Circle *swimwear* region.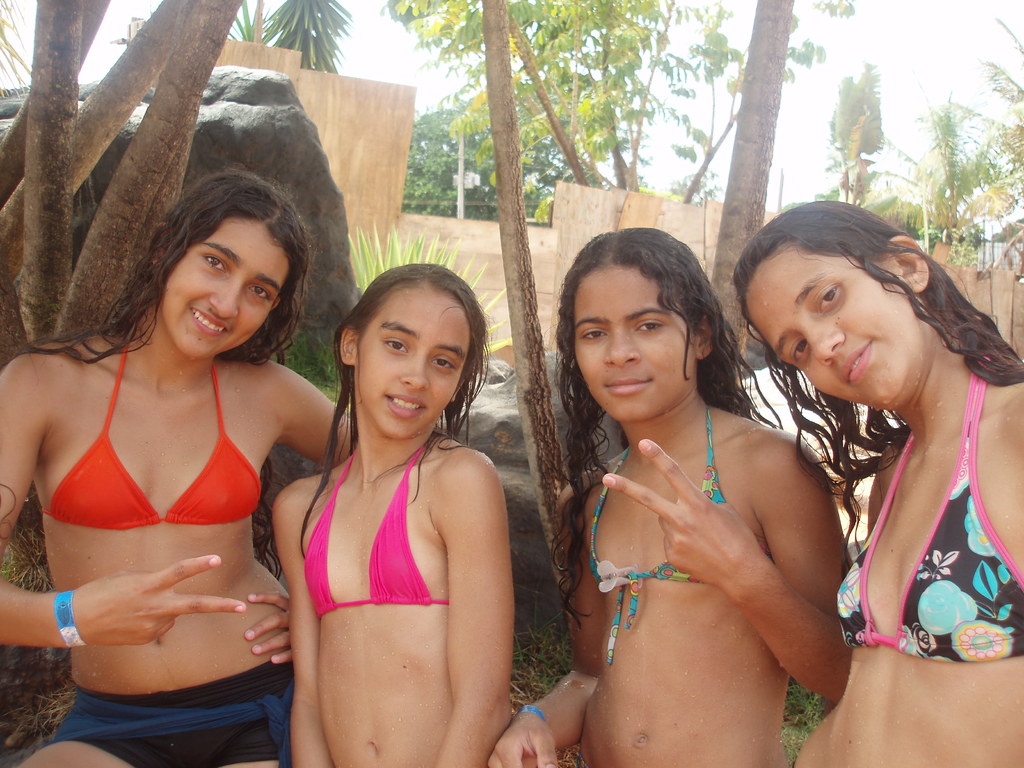
Region: box(586, 421, 732, 666).
